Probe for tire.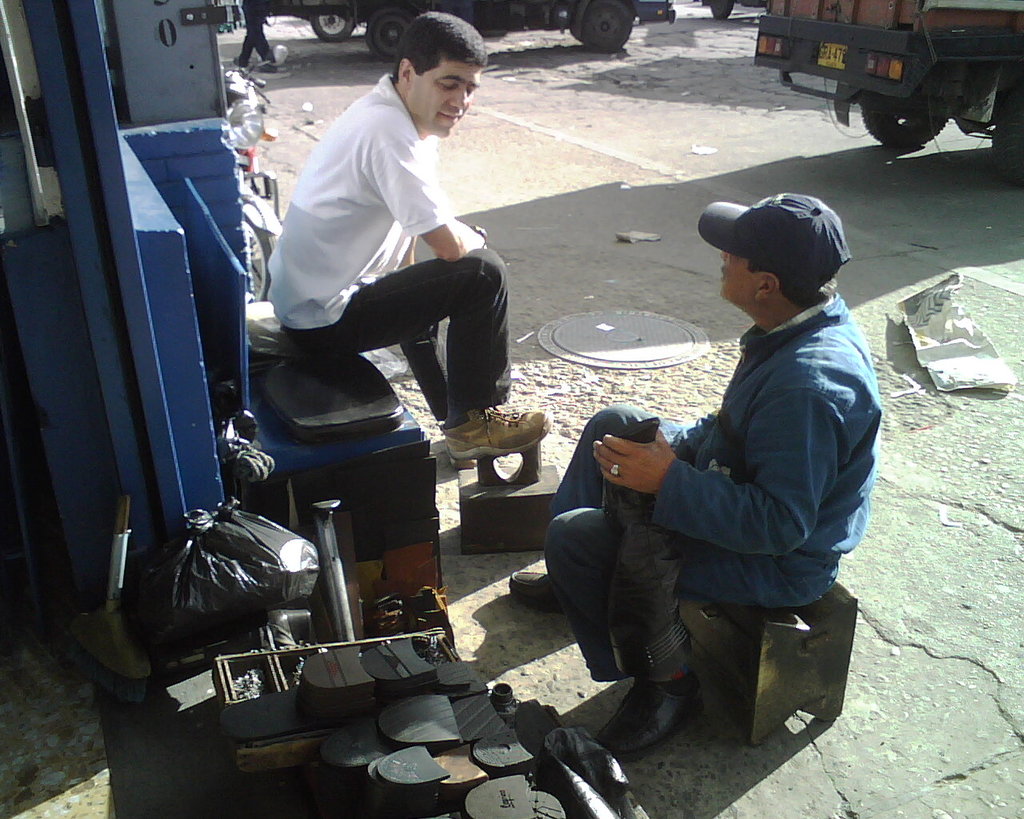
Probe result: <bbox>366, 6, 418, 59</bbox>.
